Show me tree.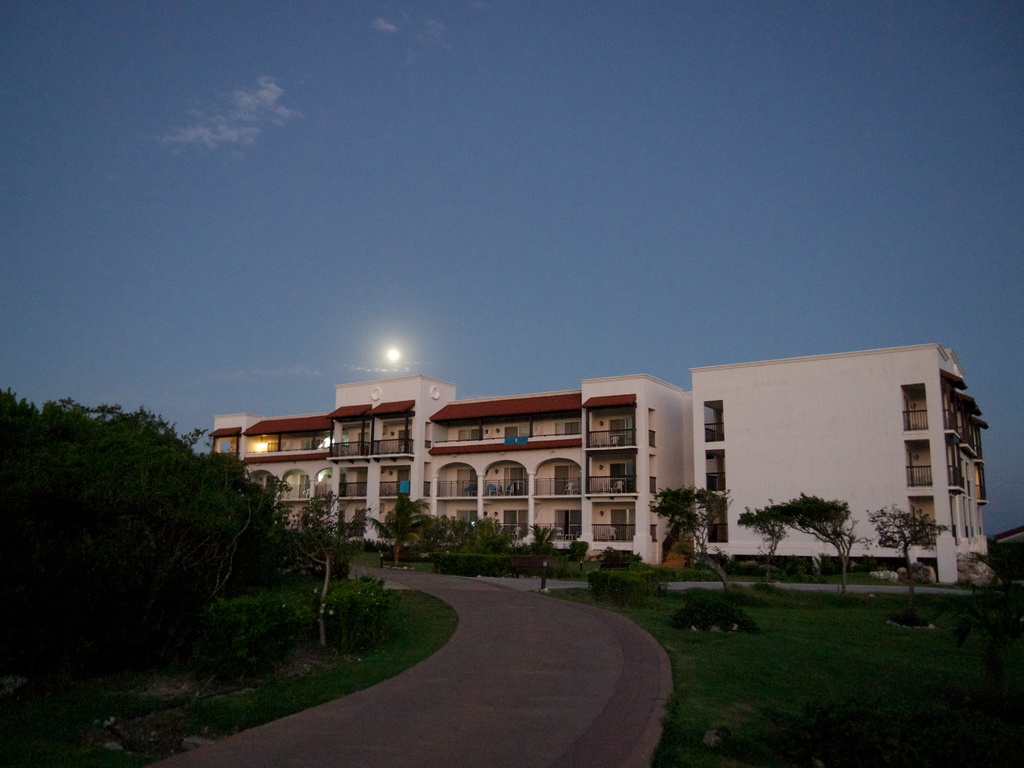
tree is here: [760,485,862,598].
